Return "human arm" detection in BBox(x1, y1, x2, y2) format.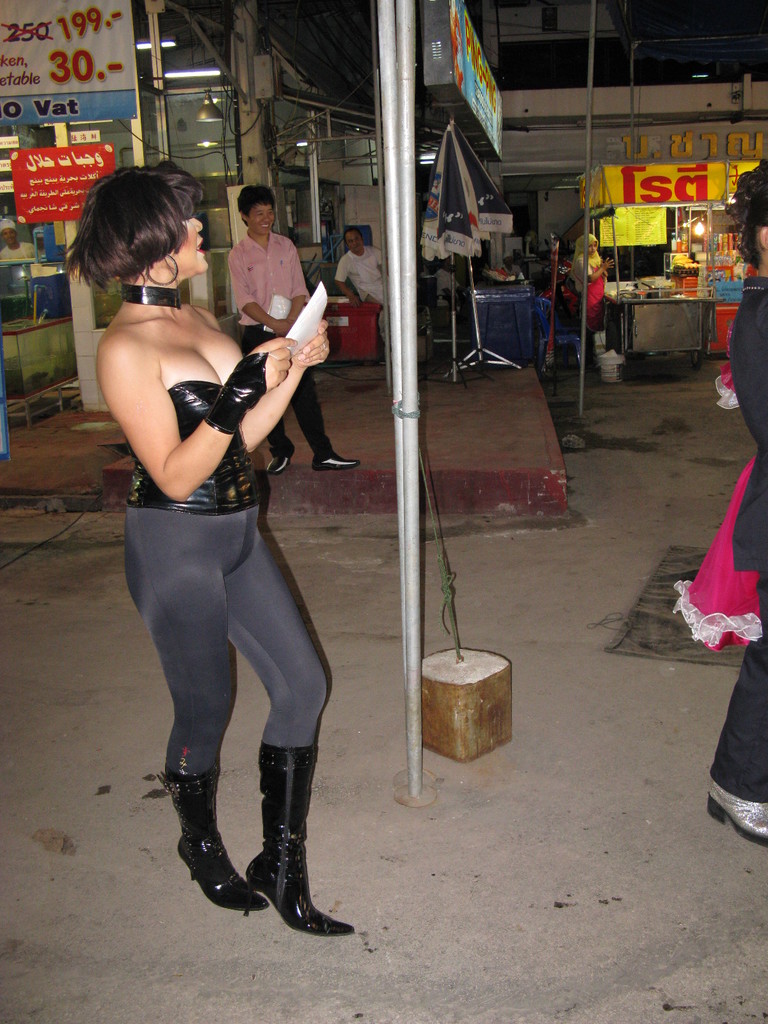
BBox(95, 305, 286, 493).
